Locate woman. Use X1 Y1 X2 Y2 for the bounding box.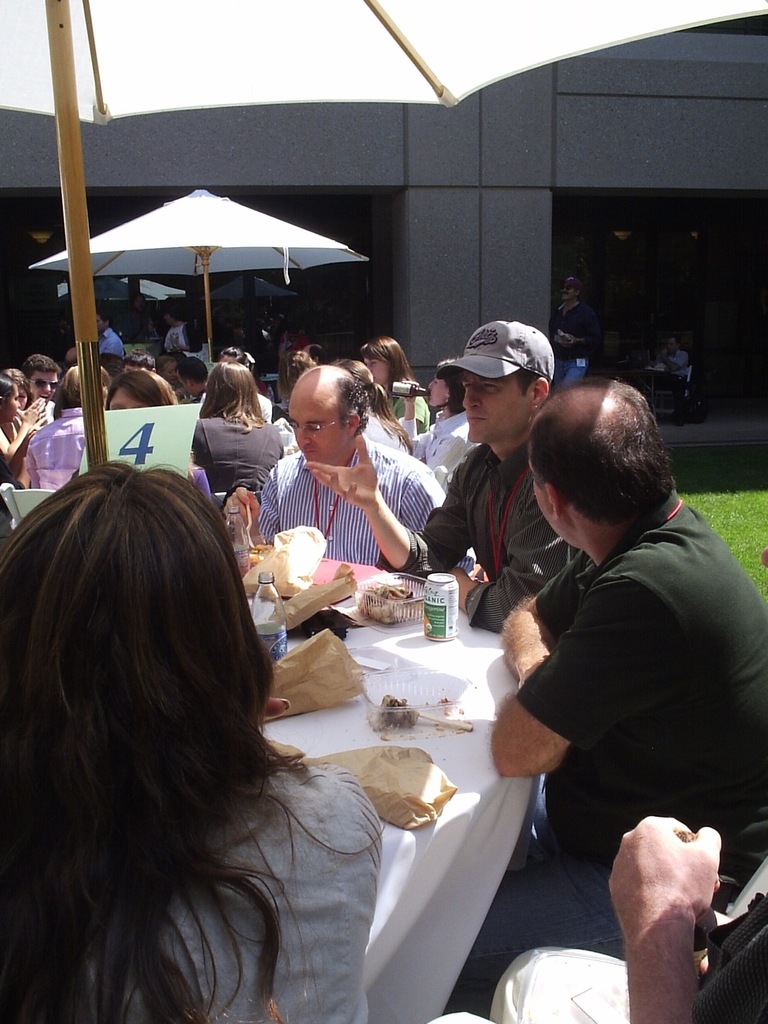
182 352 287 494.
